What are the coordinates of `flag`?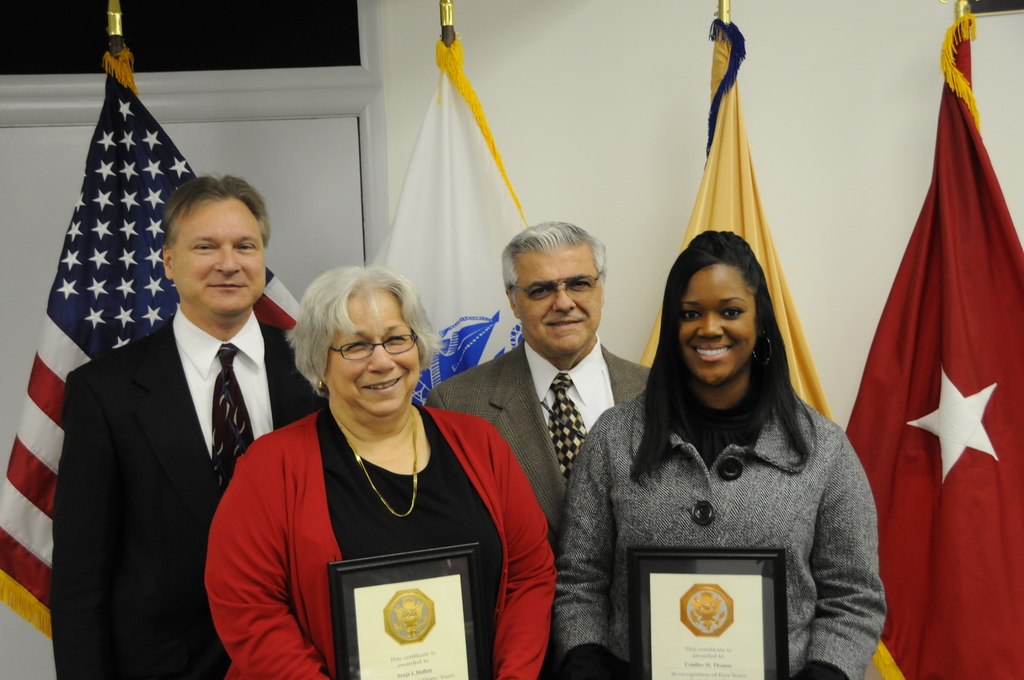
locate(855, 36, 997, 679).
